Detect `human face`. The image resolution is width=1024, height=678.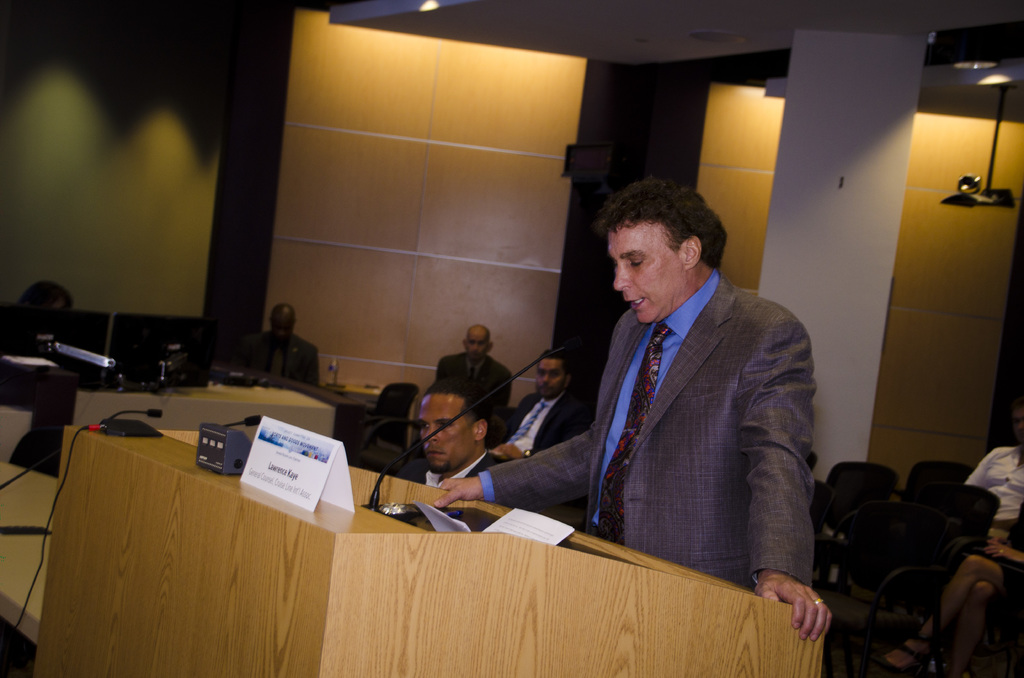
<box>412,390,467,478</box>.
